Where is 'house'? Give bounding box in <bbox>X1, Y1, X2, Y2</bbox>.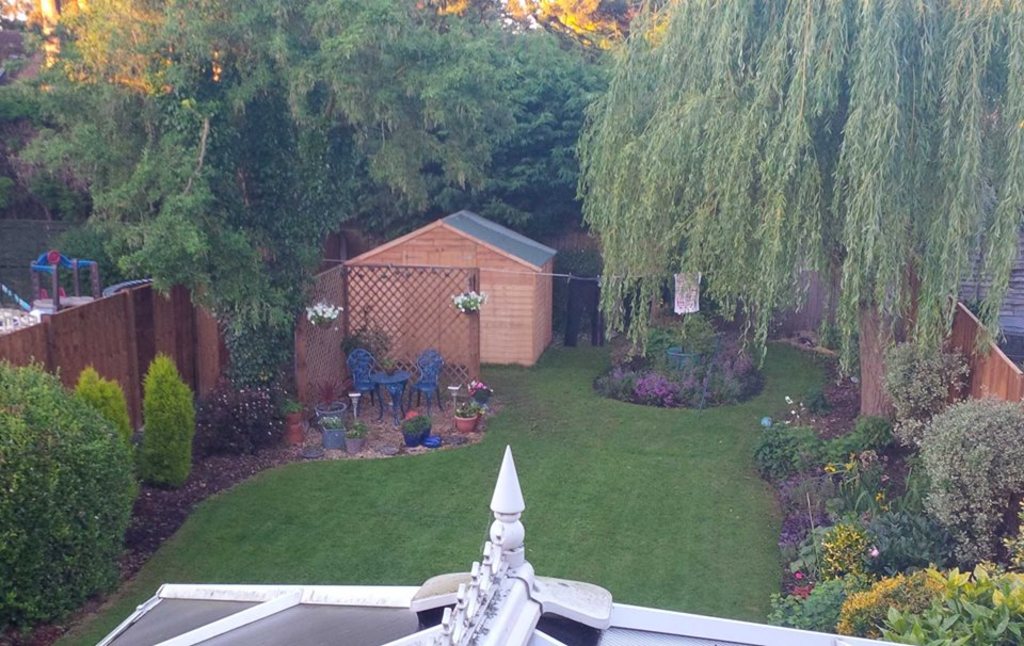
<bbox>346, 208, 557, 361</bbox>.
